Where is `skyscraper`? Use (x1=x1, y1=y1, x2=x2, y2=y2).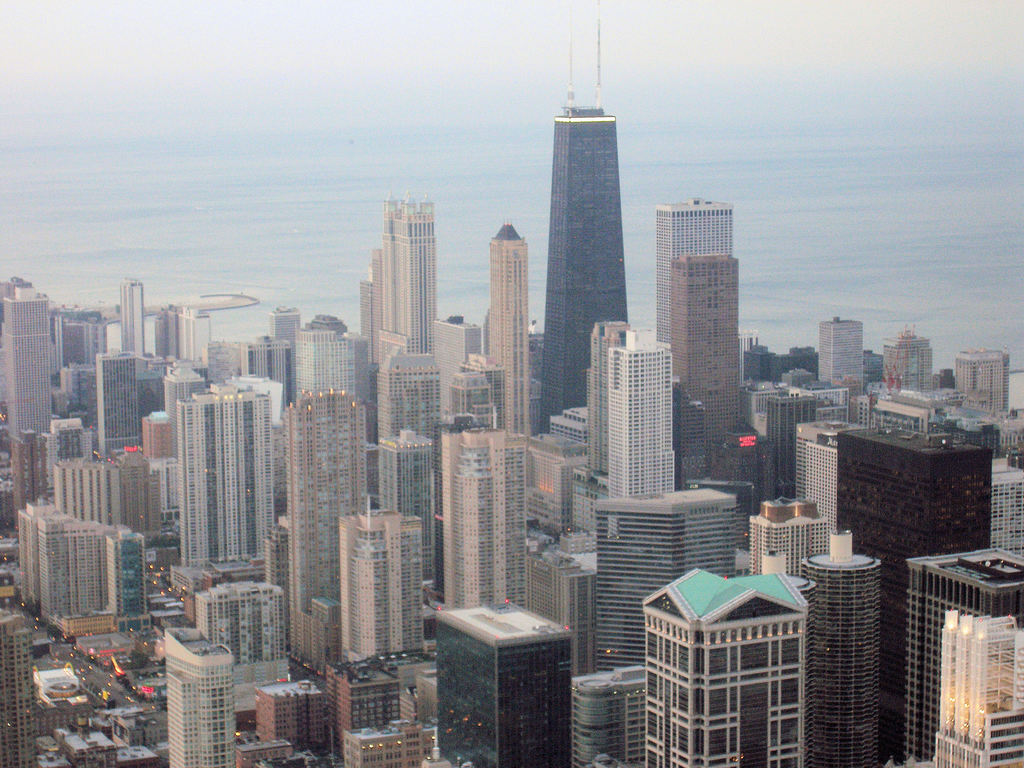
(x1=54, y1=366, x2=92, y2=426).
